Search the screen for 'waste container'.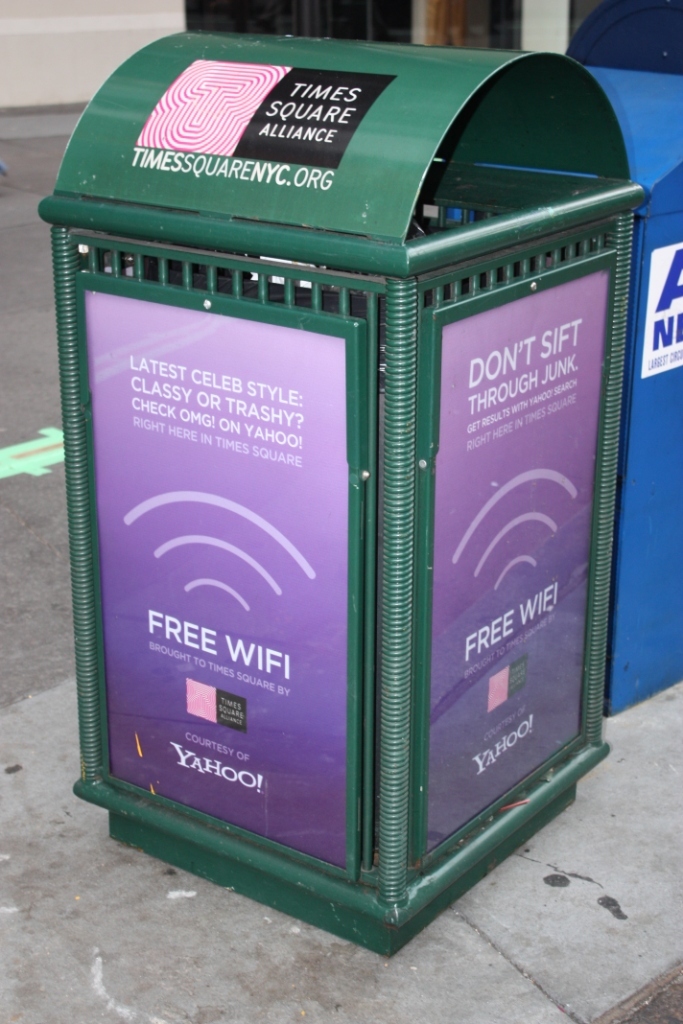
Found at 37,27,648,956.
